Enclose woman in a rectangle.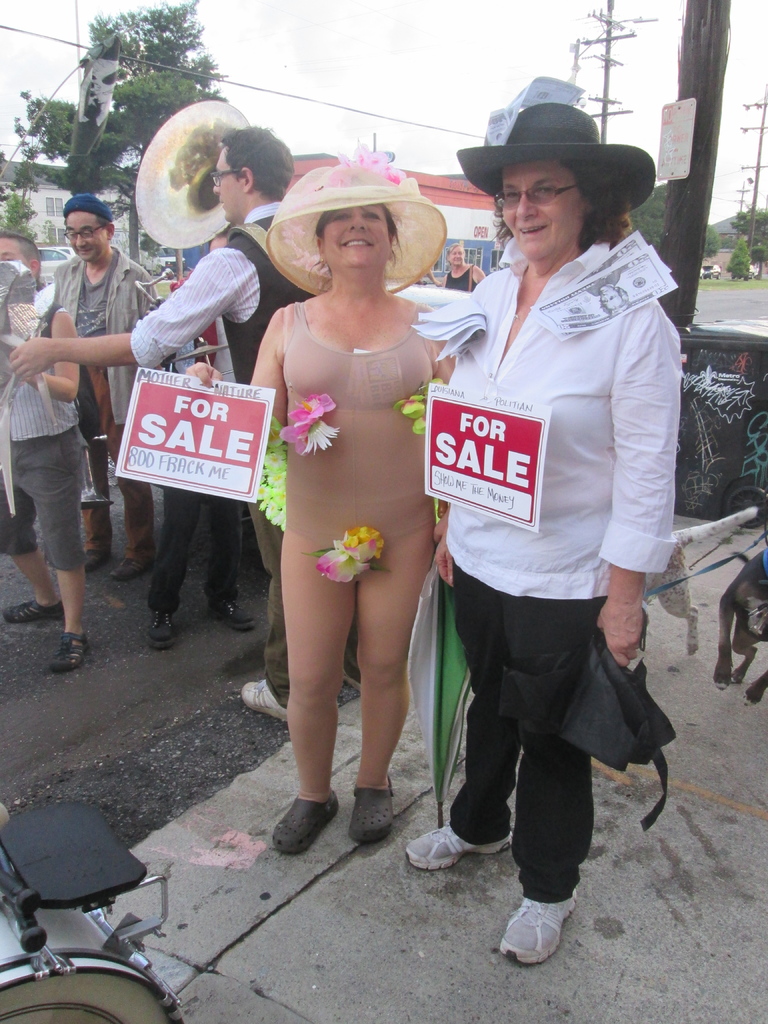
<box>424,241,489,295</box>.
